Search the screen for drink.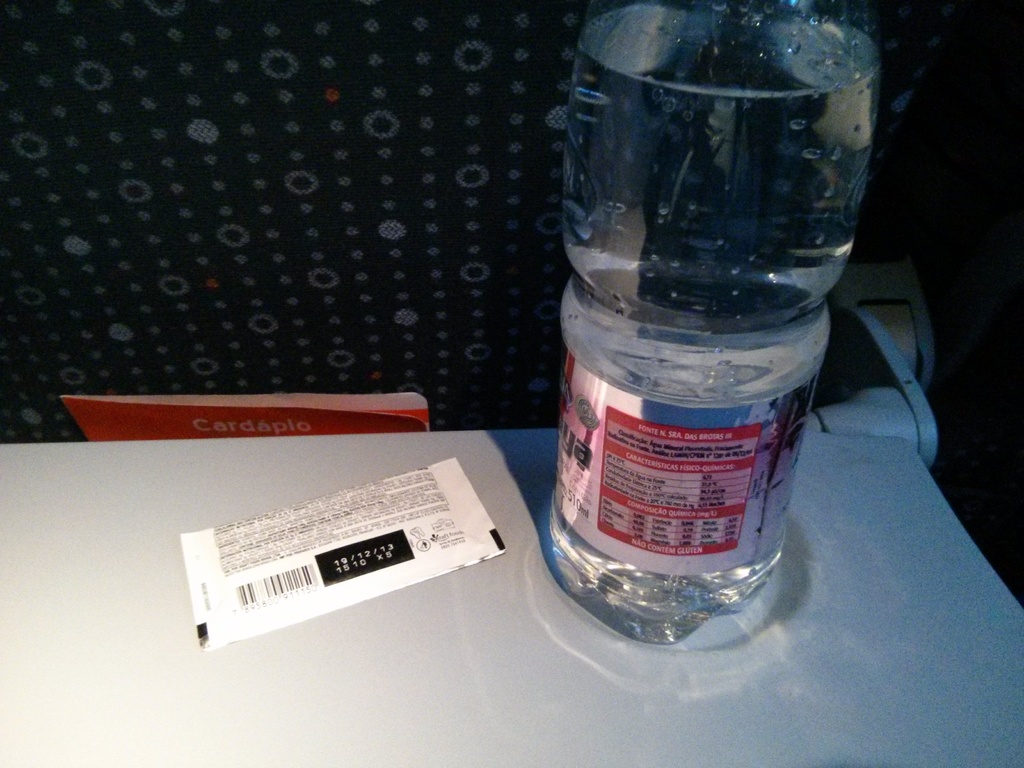
Found at 522 3 855 643.
